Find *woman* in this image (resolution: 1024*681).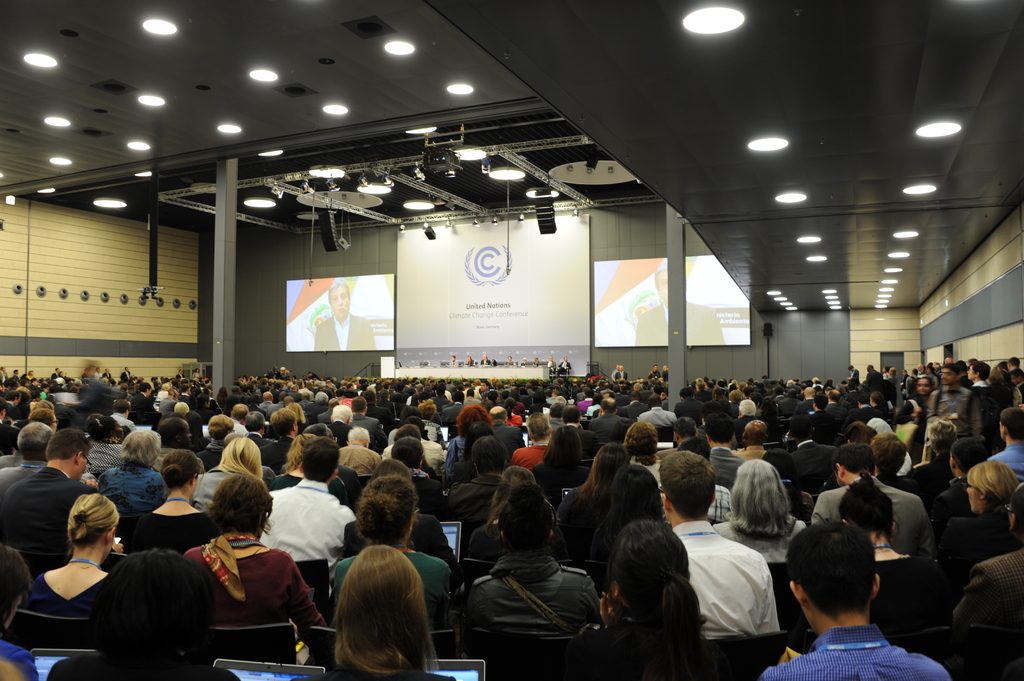
<box>711,456,810,566</box>.
